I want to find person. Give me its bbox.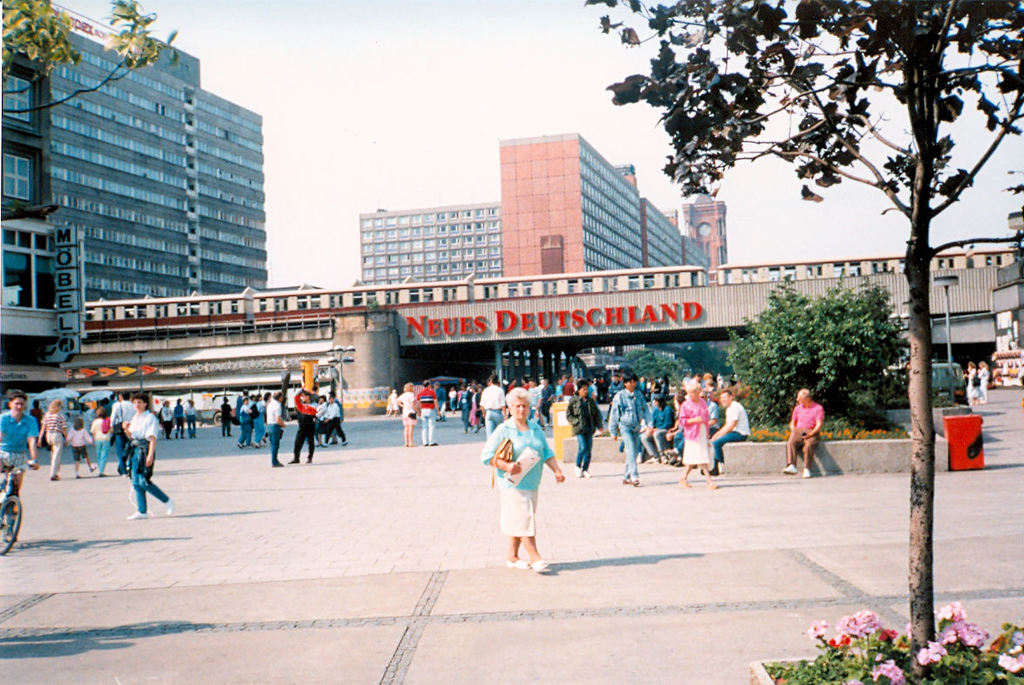
rect(486, 389, 561, 577).
